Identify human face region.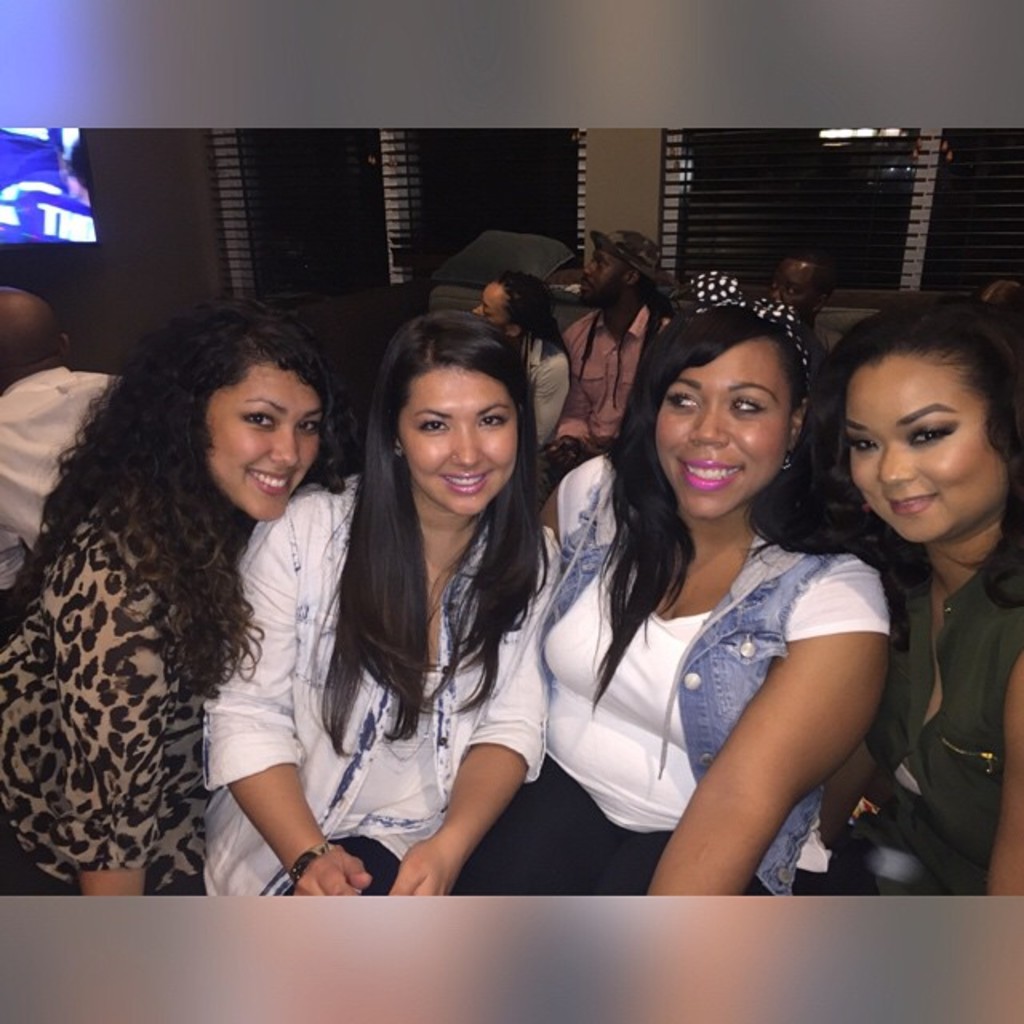
Region: {"x1": 843, "y1": 341, "x2": 1008, "y2": 544}.
